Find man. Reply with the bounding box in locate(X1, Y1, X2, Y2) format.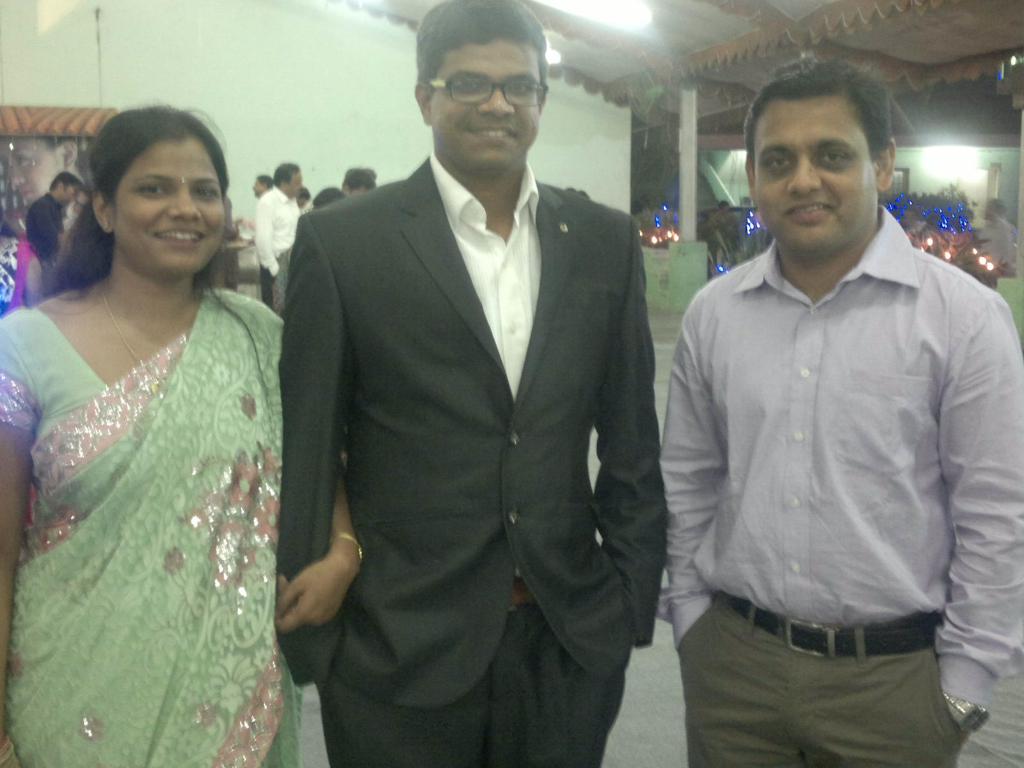
locate(256, 163, 303, 312).
